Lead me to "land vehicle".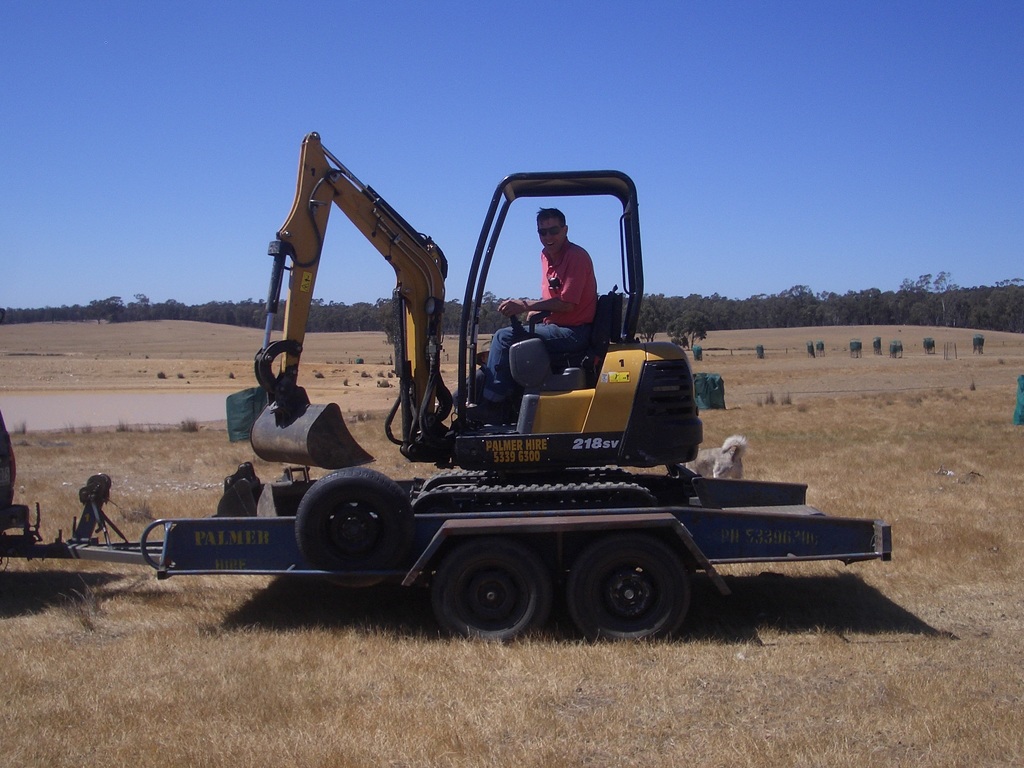
Lead to [137, 204, 900, 626].
